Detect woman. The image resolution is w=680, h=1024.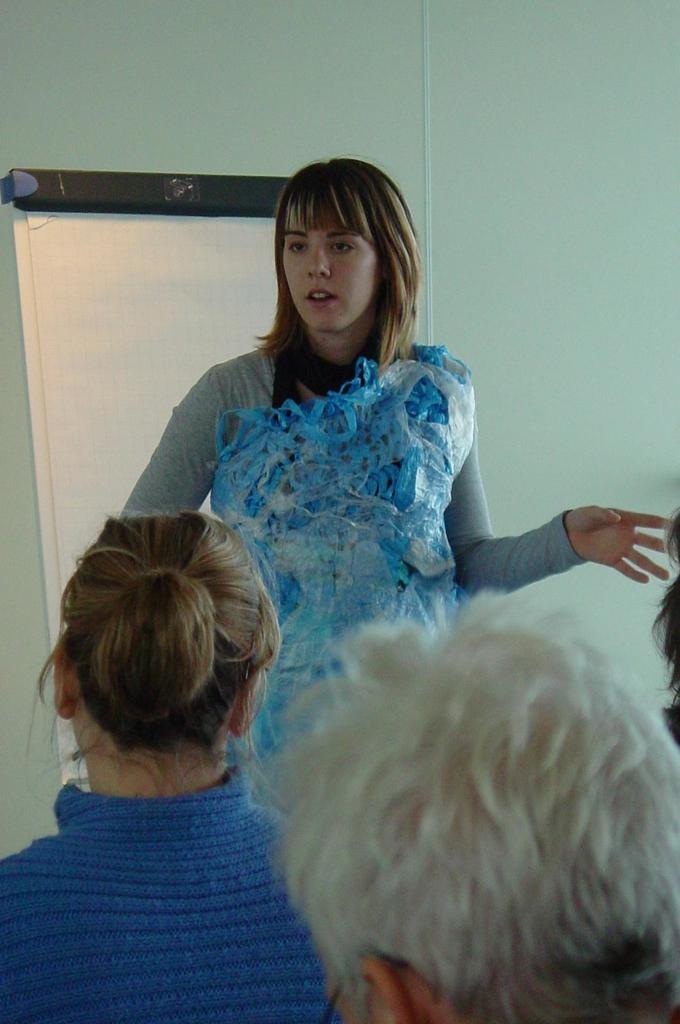
123:161:670:806.
